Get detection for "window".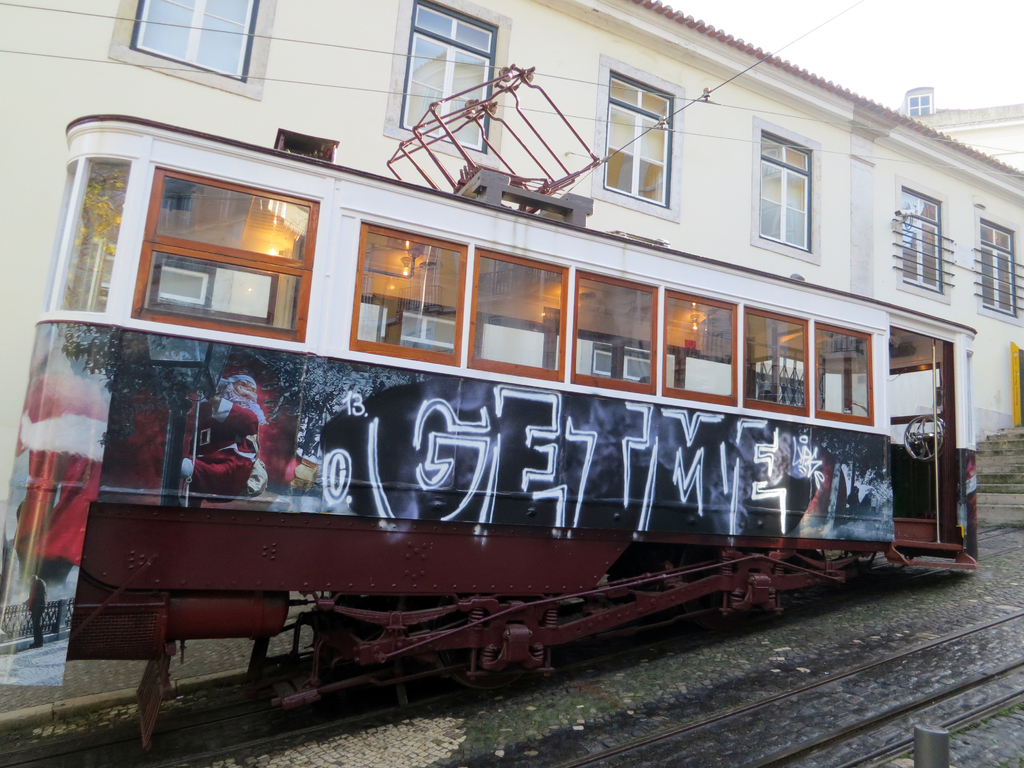
Detection: (left=396, top=0, right=486, bottom=183).
